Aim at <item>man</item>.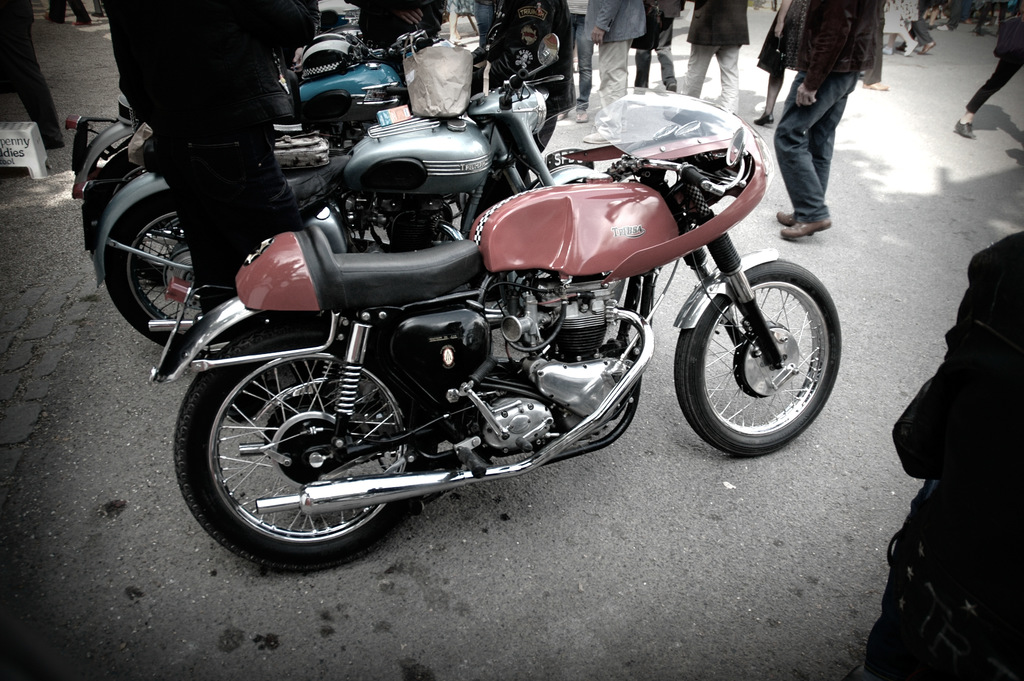
Aimed at bbox=[583, 0, 646, 142].
